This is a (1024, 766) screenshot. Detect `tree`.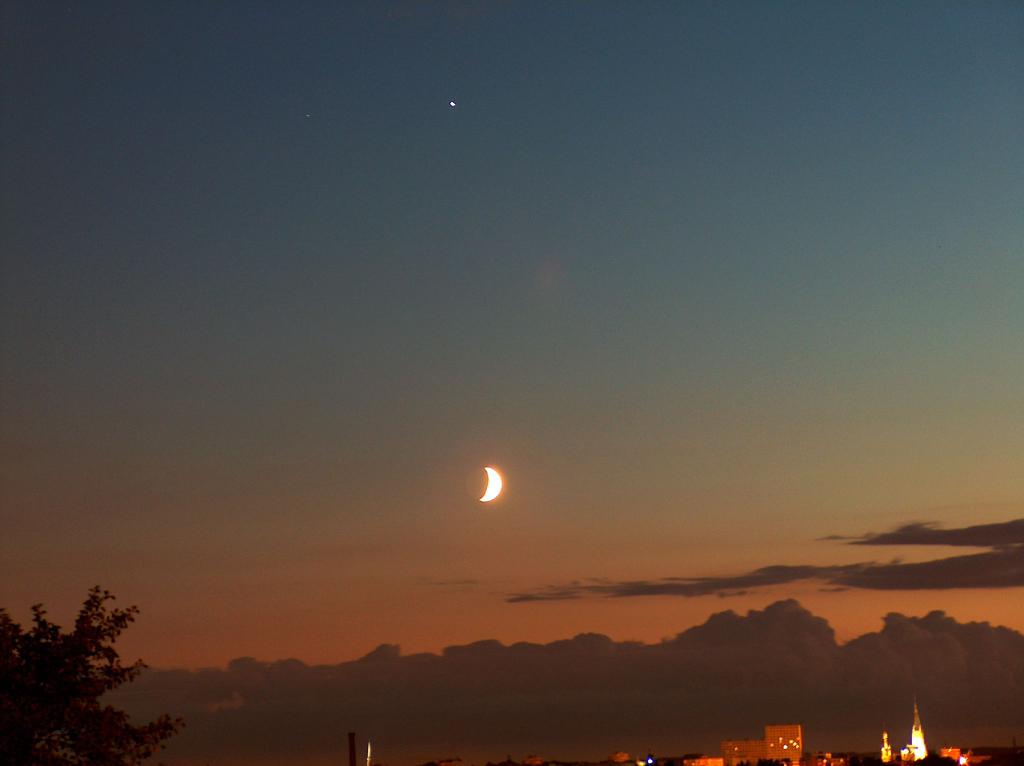
crop(0, 580, 187, 761).
